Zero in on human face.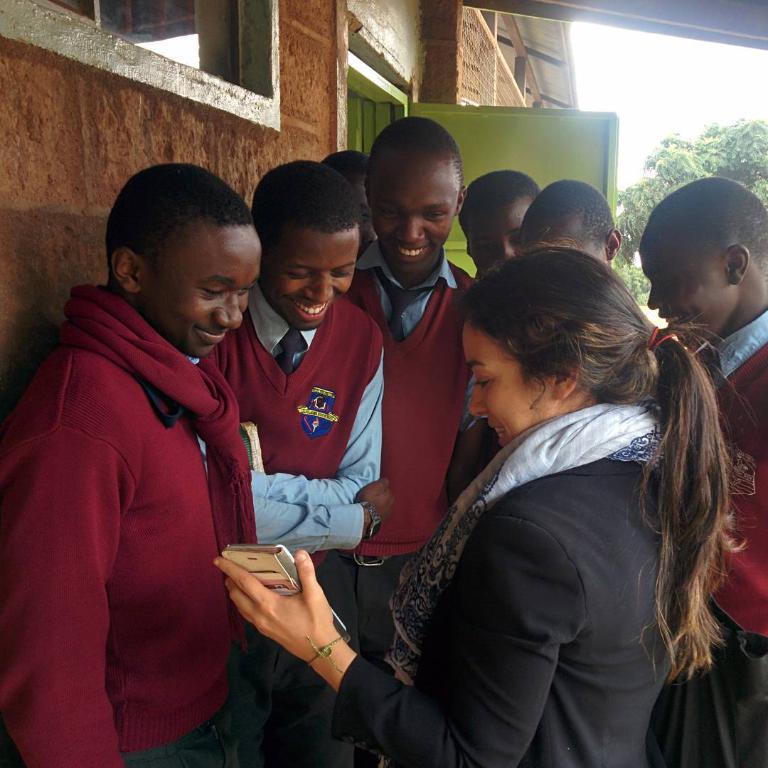
Zeroed in: 142,229,266,355.
